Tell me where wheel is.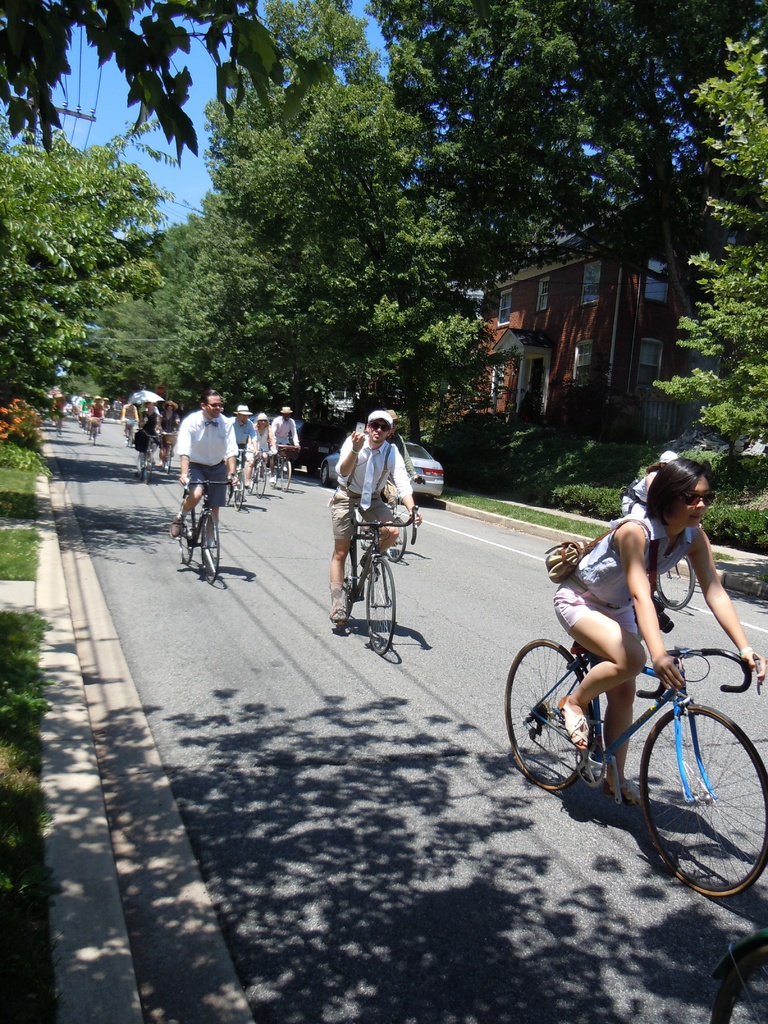
wheel is at <bbox>367, 556, 398, 658</bbox>.
